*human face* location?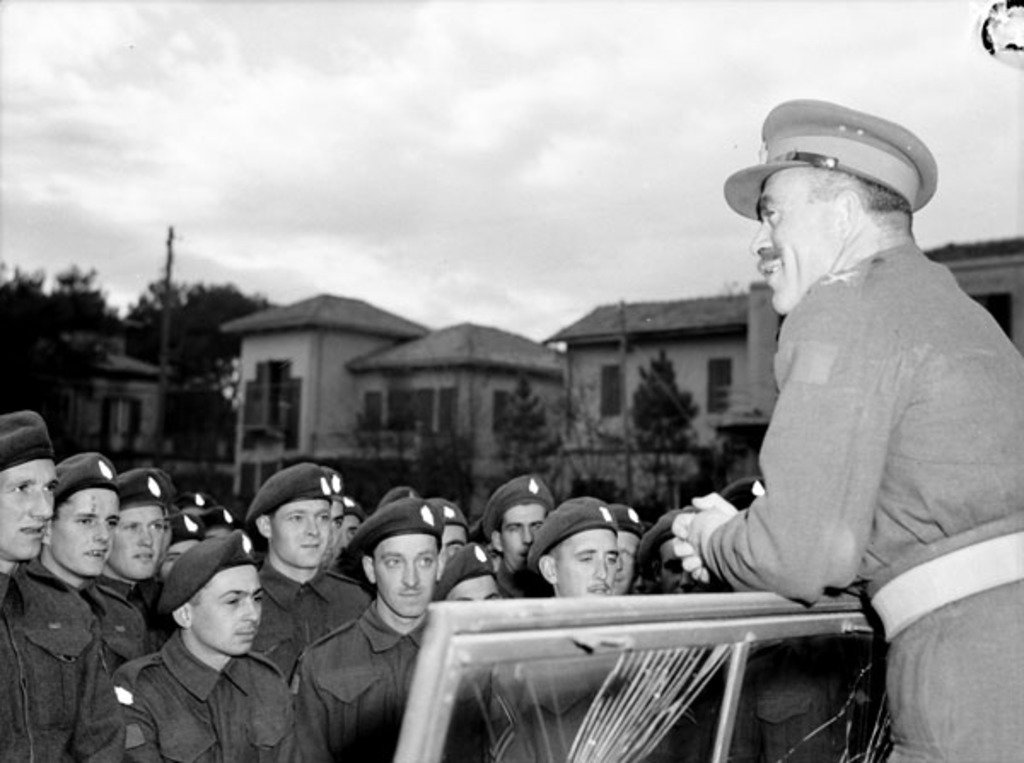
locate(498, 502, 546, 572)
